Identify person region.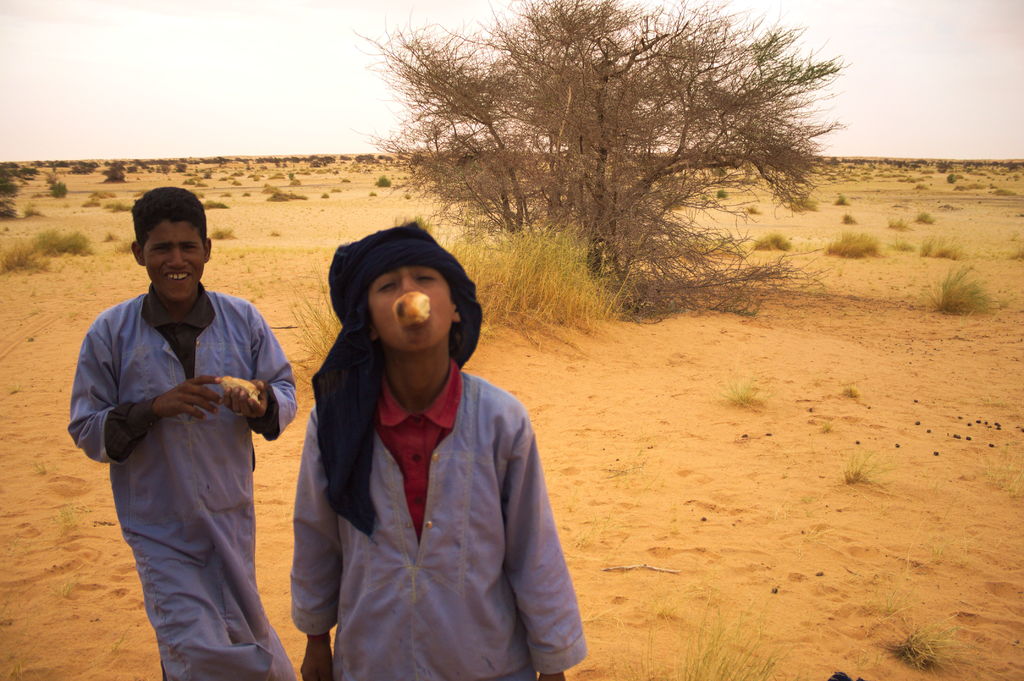
Region: box=[279, 220, 577, 675].
